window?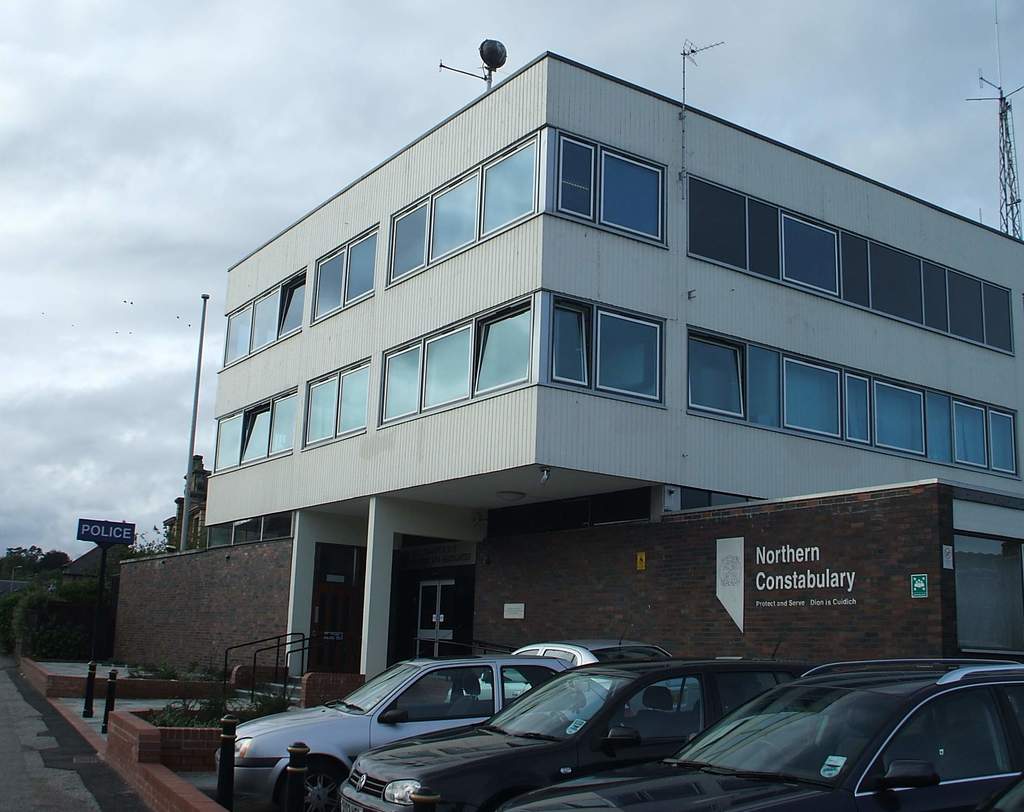
bbox(225, 300, 254, 368)
